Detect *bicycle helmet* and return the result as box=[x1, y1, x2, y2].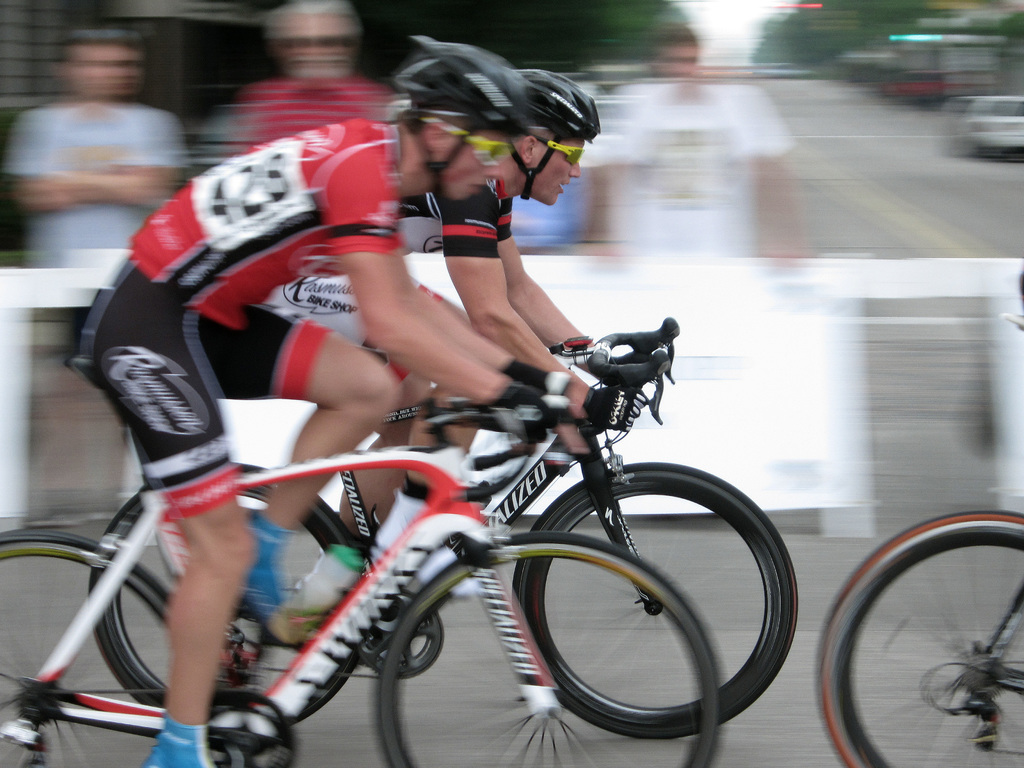
box=[519, 67, 601, 203].
